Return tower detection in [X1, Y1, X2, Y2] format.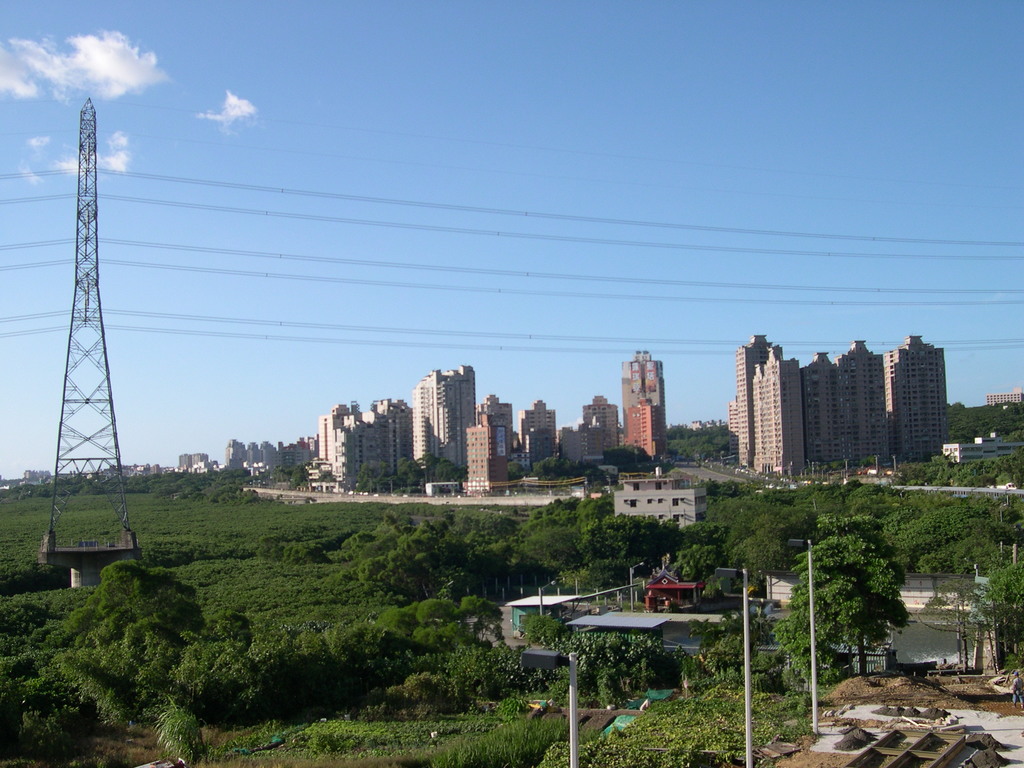
[888, 332, 952, 462].
